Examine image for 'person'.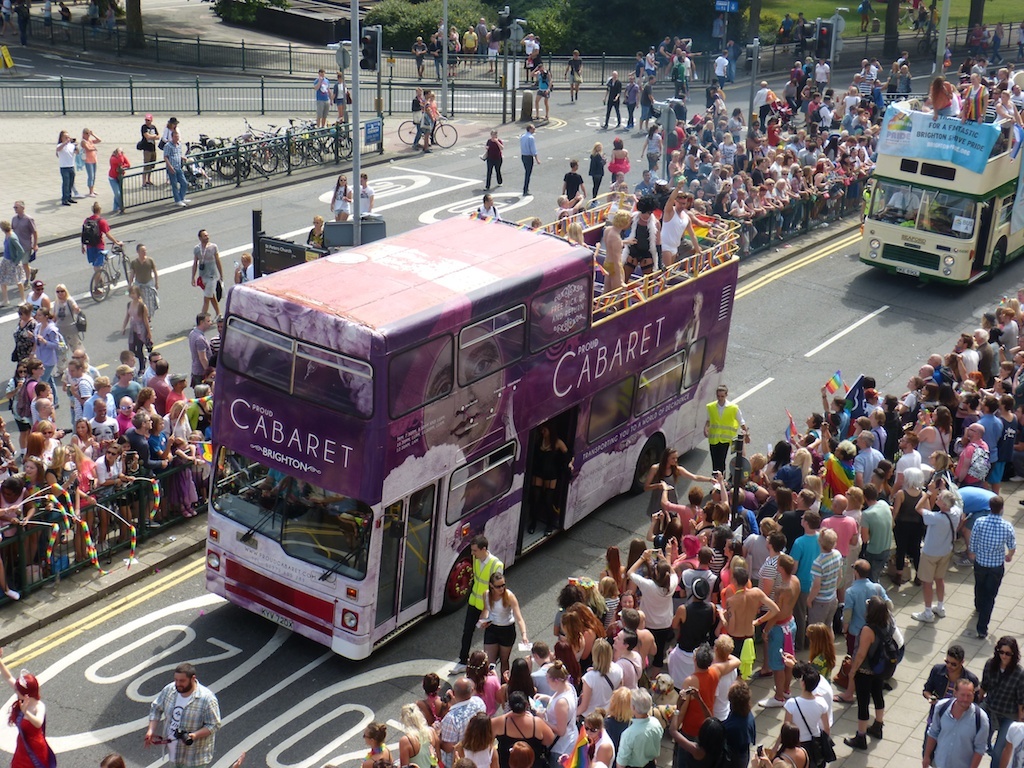
Examination result: [604,131,627,182].
